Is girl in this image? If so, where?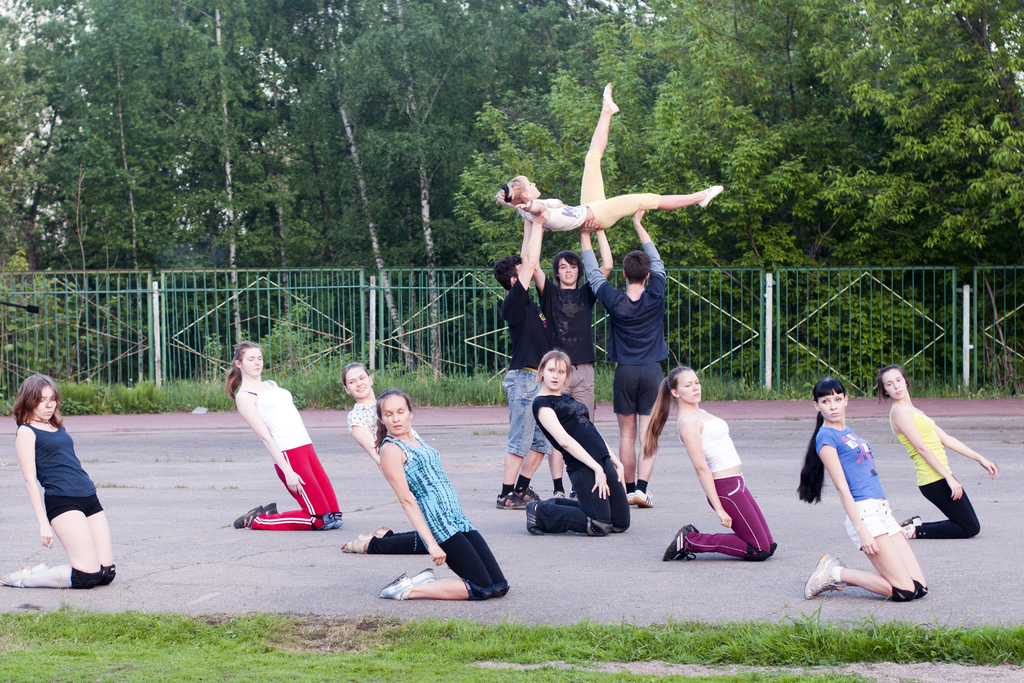
Yes, at select_region(527, 355, 630, 537).
